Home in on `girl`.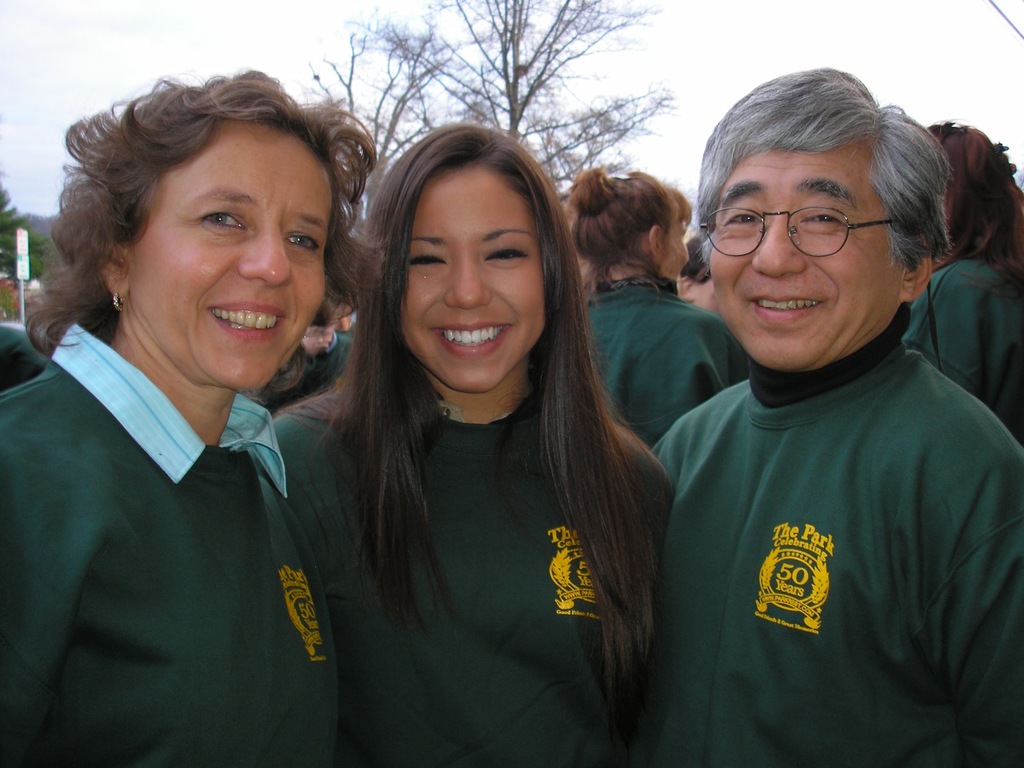
Homed in at locate(561, 159, 749, 448).
